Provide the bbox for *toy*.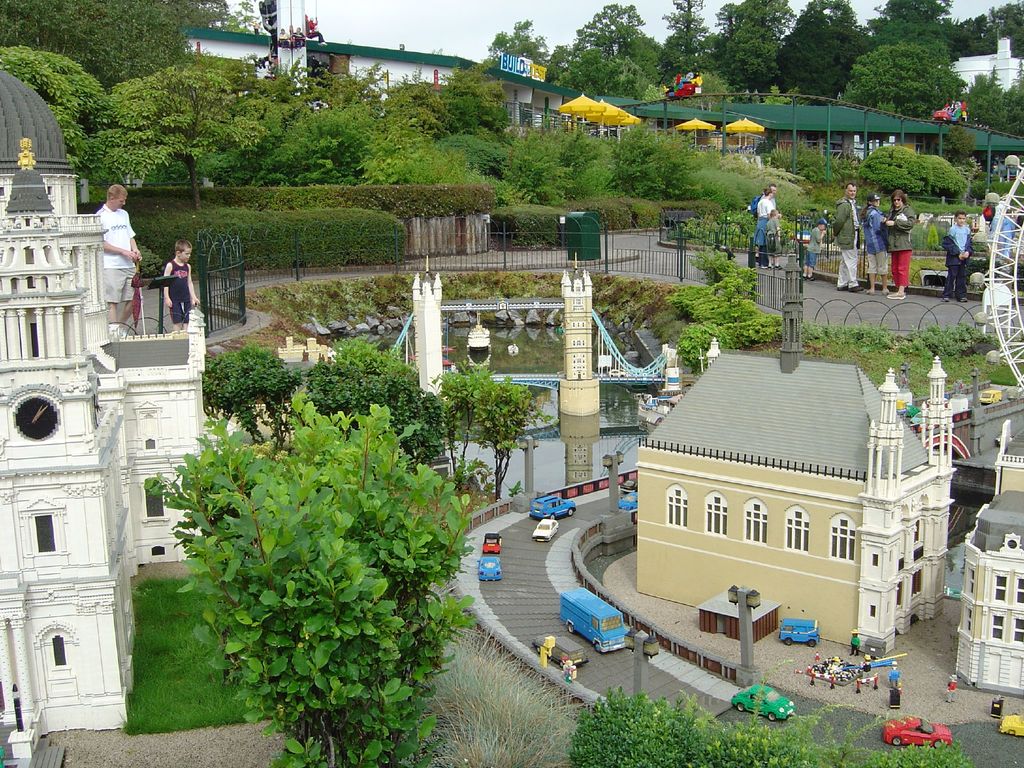
947/674/959/700.
